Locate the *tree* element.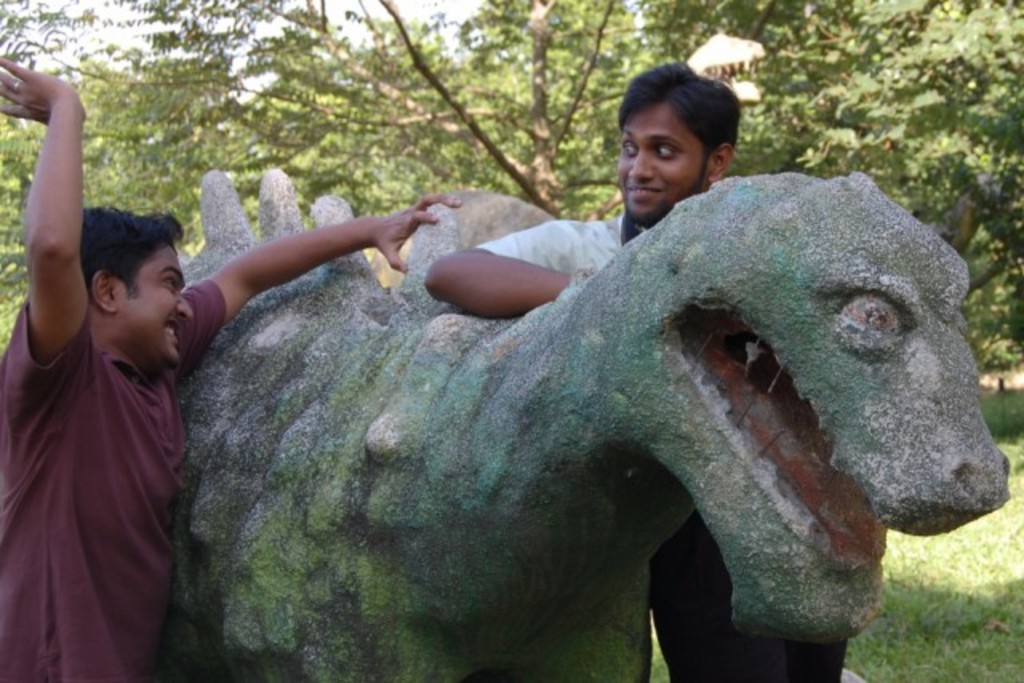
Element bbox: locate(0, 48, 261, 288).
